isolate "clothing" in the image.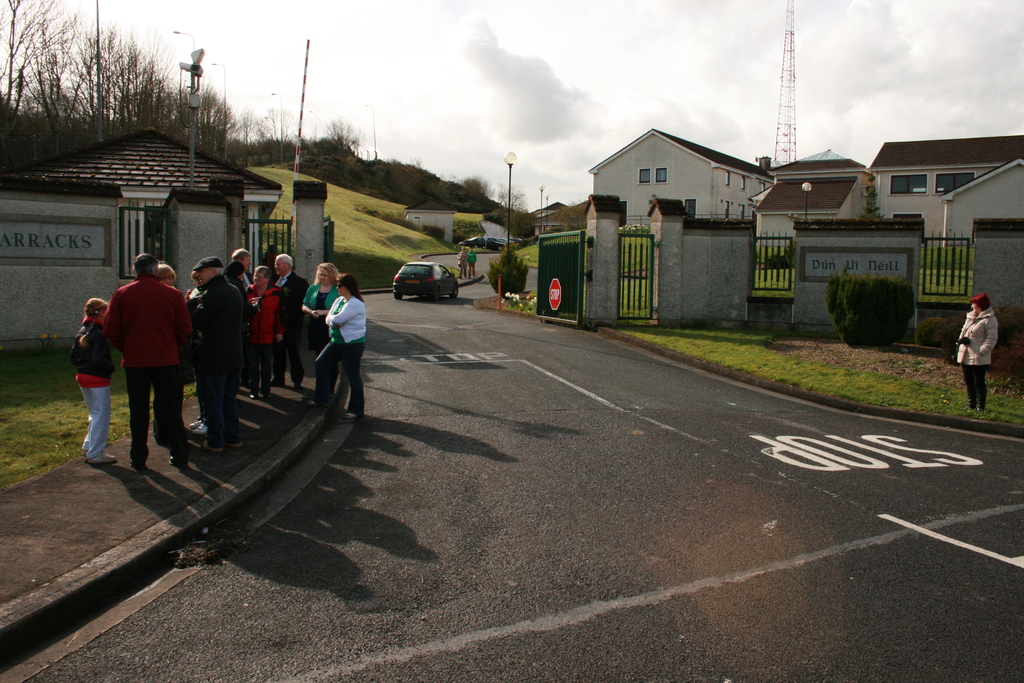
Isolated region: {"left": 81, "top": 259, "right": 177, "bottom": 462}.
